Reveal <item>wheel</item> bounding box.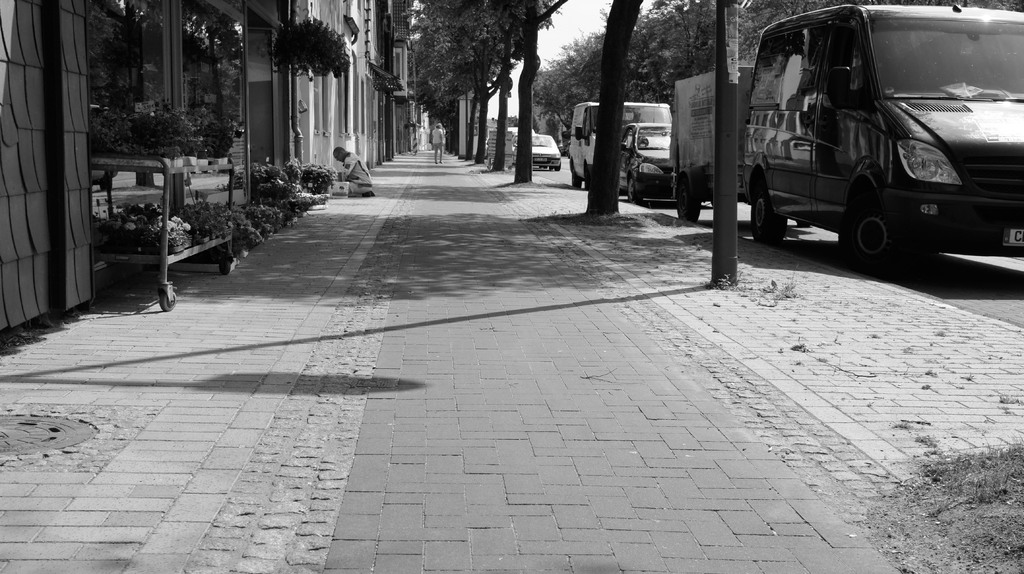
Revealed: (x1=753, y1=184, x2=785, y2=242).
